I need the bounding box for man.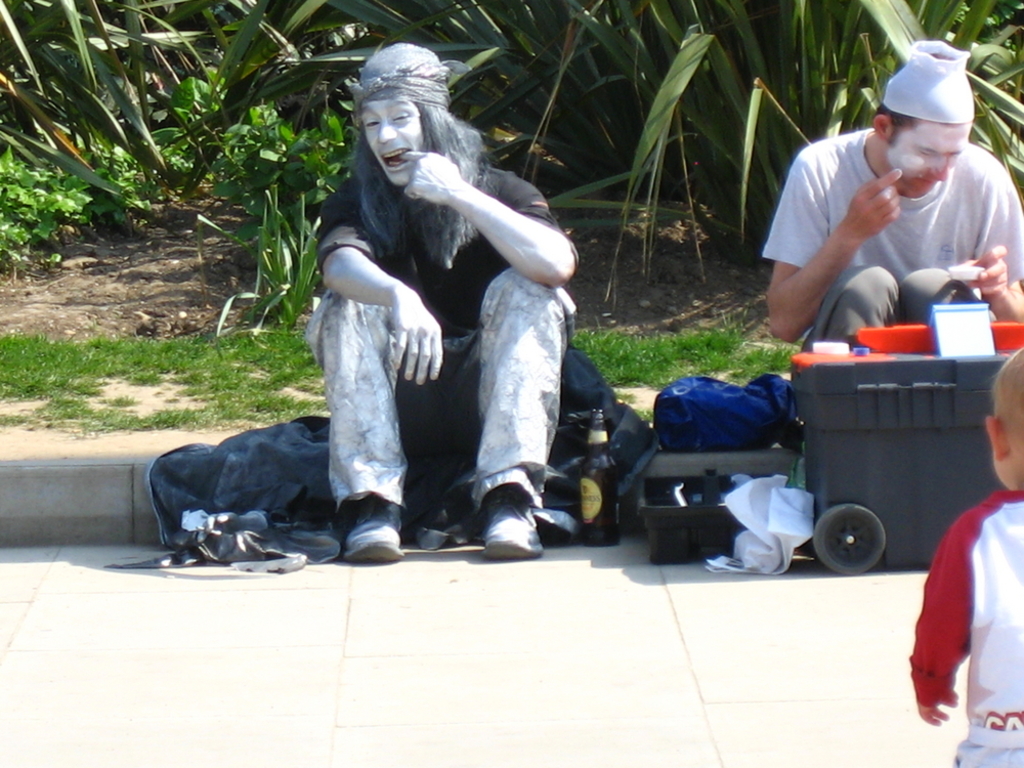
Here it is: pyautogui.locateOnScreen(310, 46, 577, 563).
